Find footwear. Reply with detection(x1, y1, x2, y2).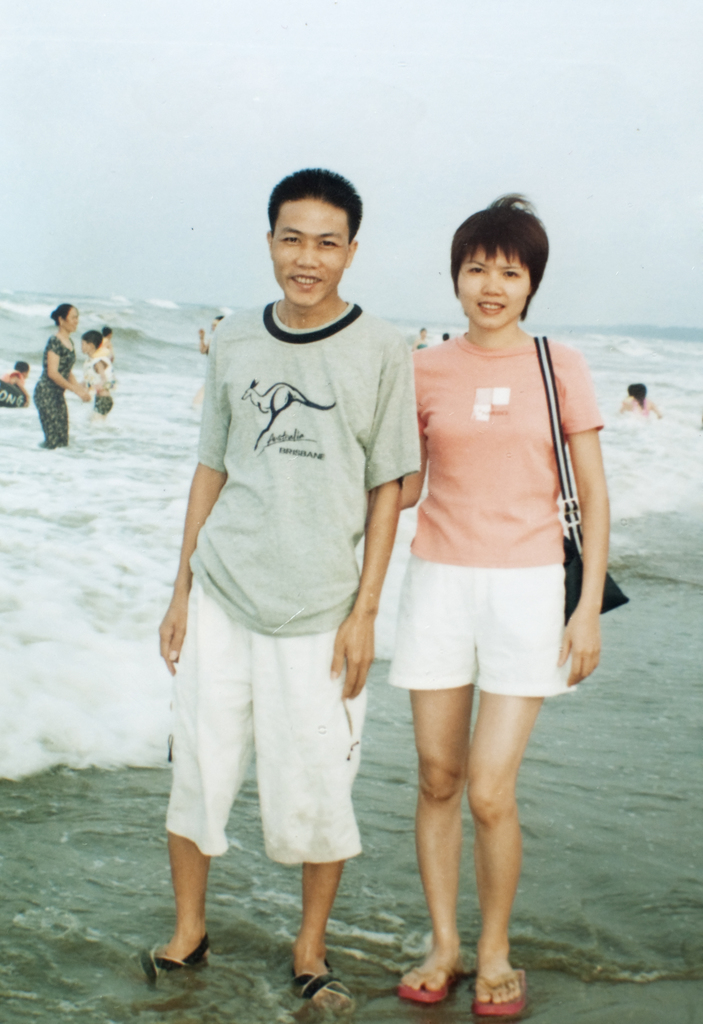
detection(291, 953, 356, 1023).
